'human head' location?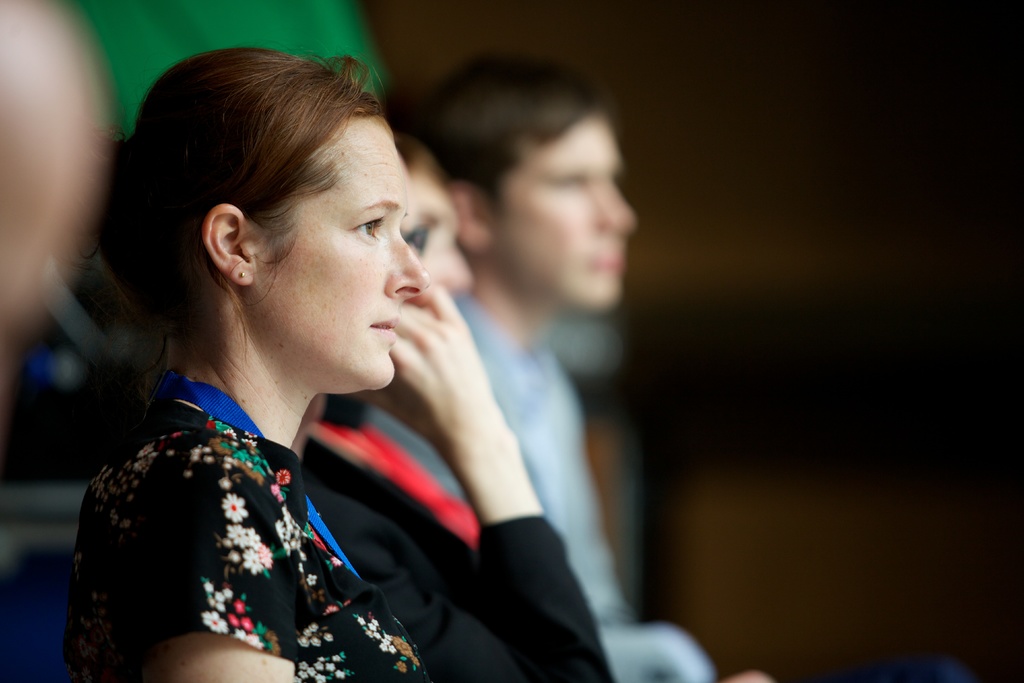
{"left": 409, "top": 52, "right": 637, "bottom": 315}
